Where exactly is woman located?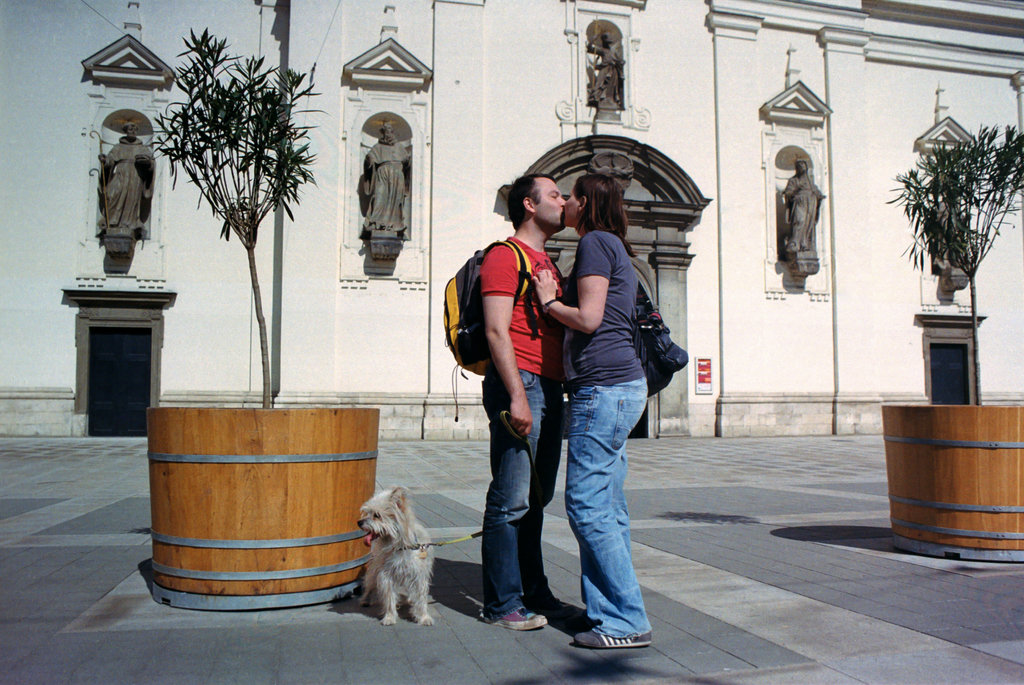
Its bounding box is left=500, top=160, right=665, bottom=639.
